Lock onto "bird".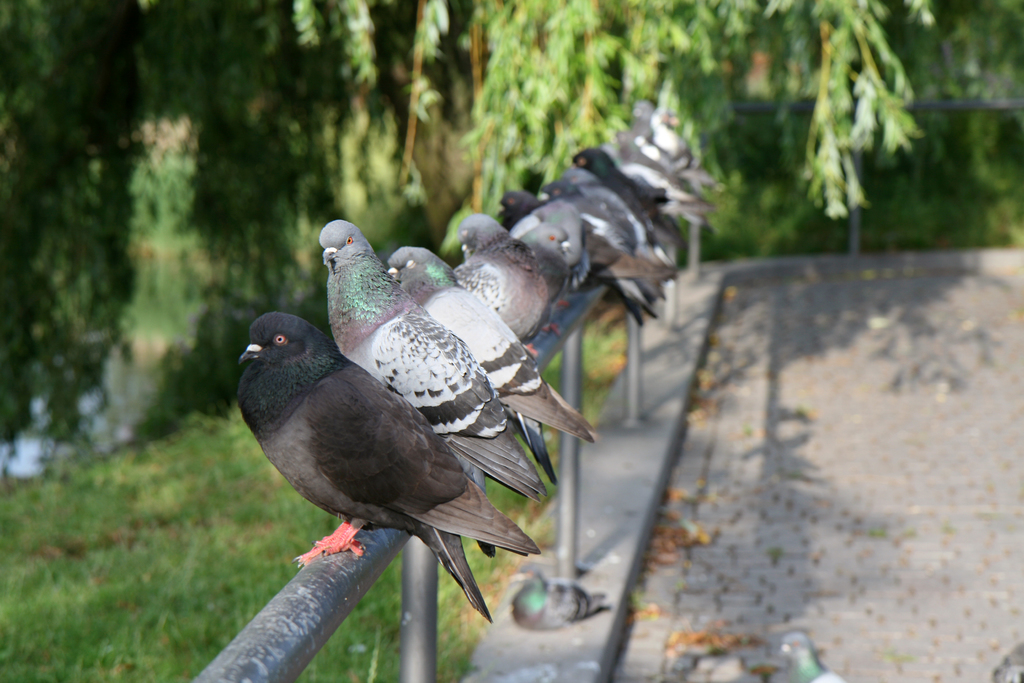
Locked: 505 562 609 634.
